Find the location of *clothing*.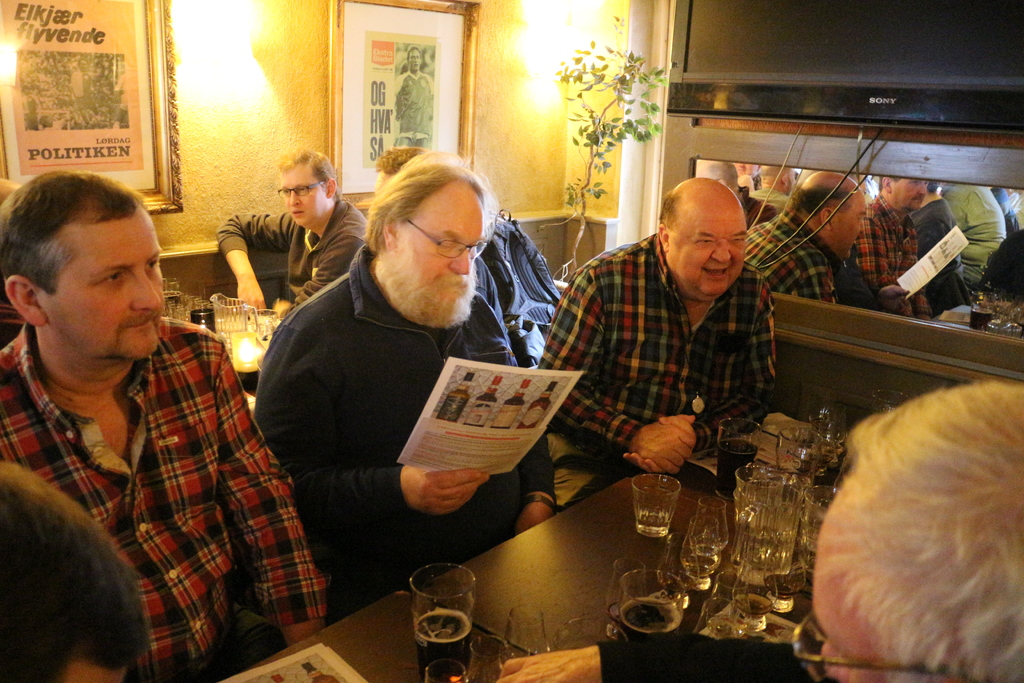
Location: region(600, 632, 828, 682).
